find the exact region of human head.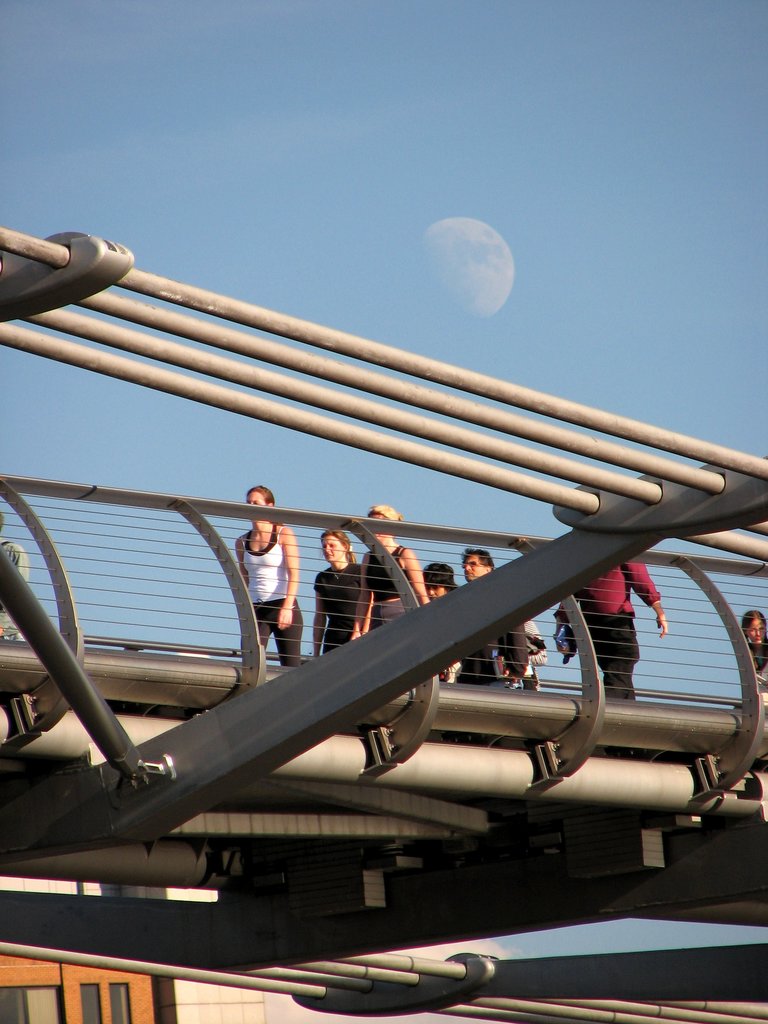
Exact region: region(742, 610, 767, 648).
